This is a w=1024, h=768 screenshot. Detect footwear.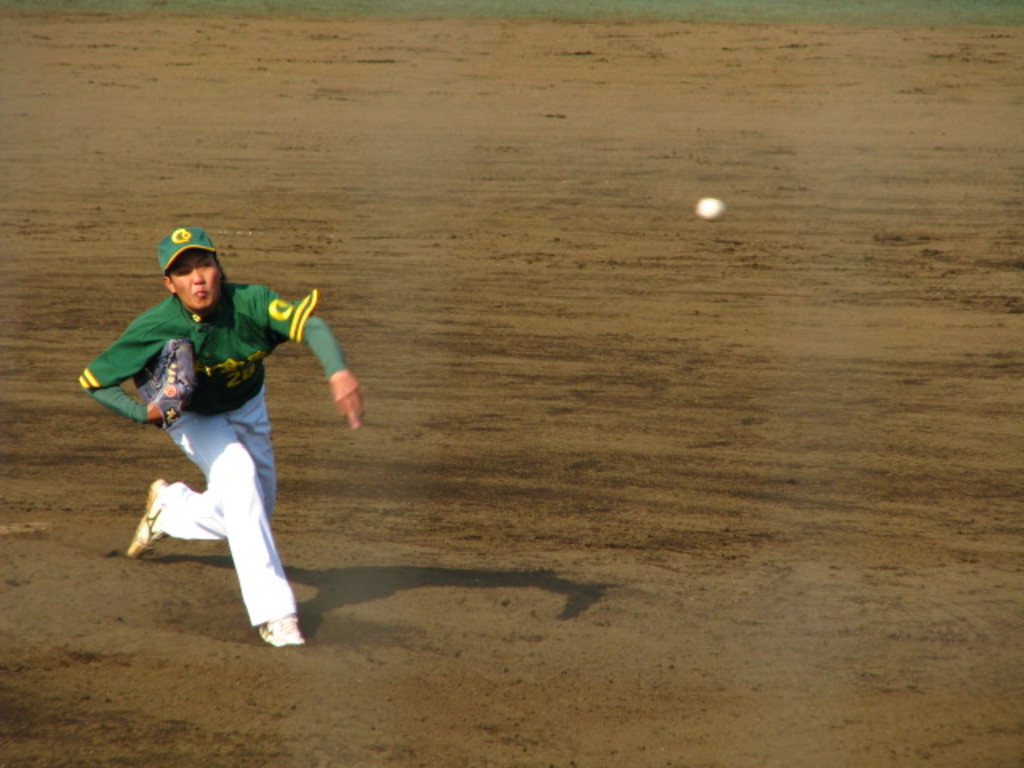
256 608 317 646.
